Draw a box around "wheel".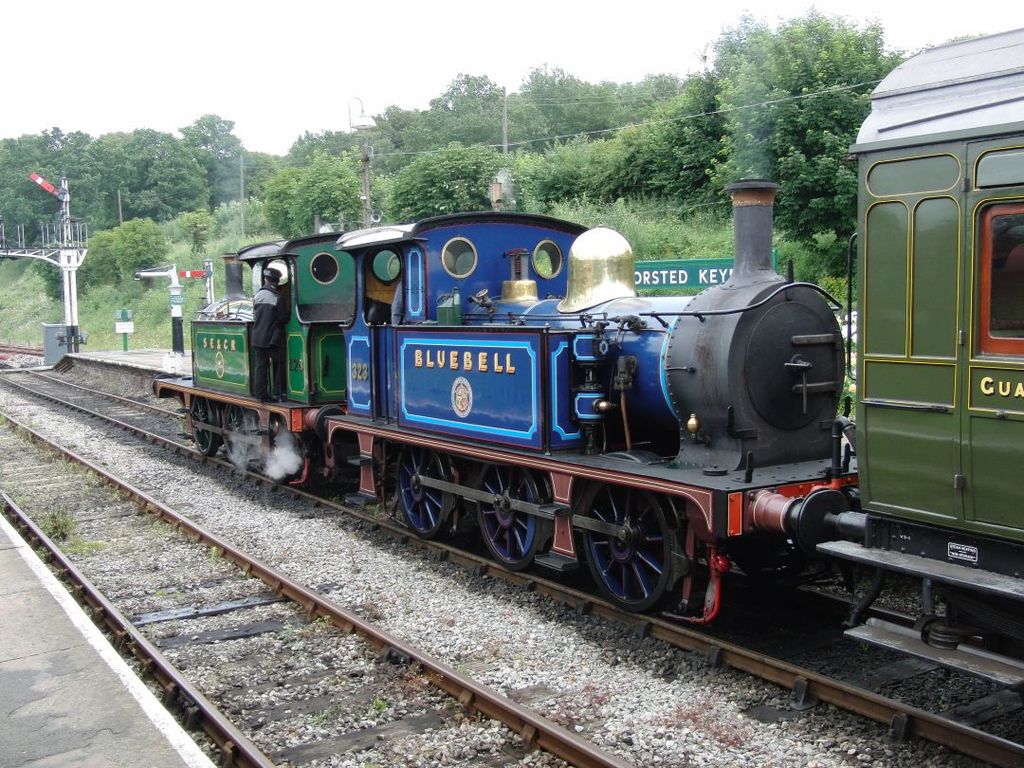
box=[222, 401, 273, 475].
